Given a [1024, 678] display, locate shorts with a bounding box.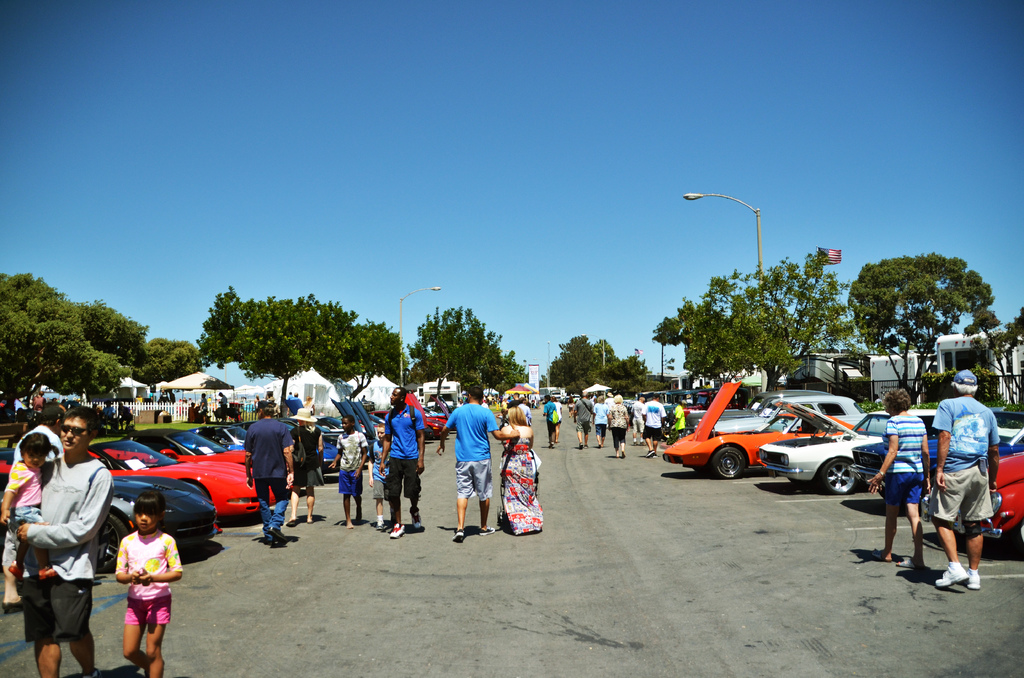
Located: select_region(633, 418, 642, 432).
